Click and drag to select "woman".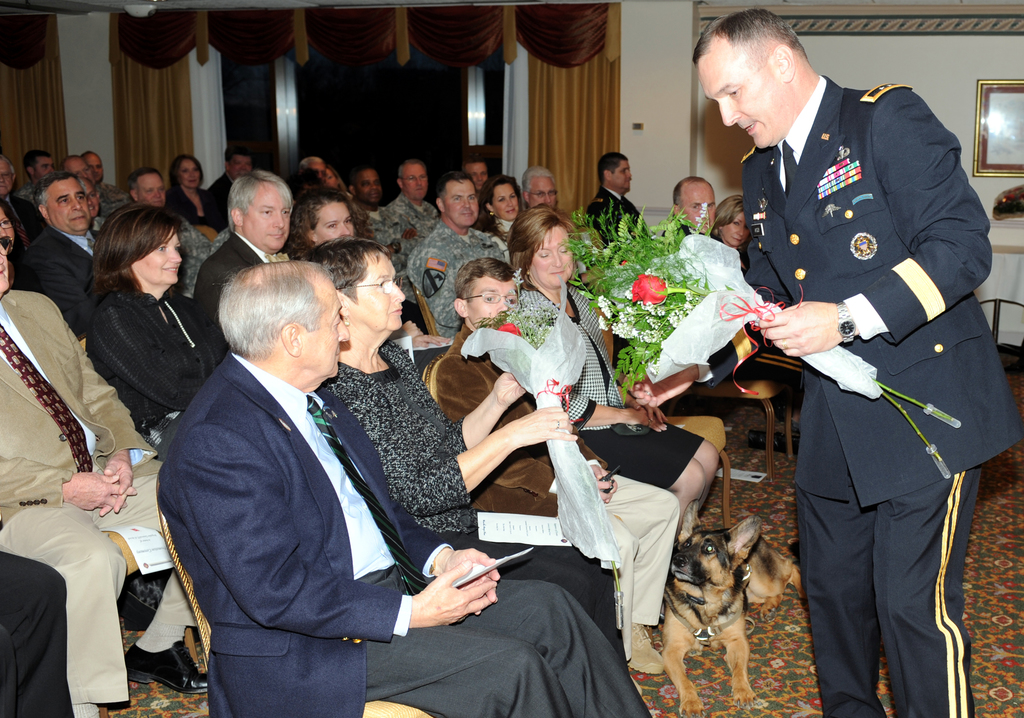
Selection: [x1=710, y1=189, x2=754, y2=273].
